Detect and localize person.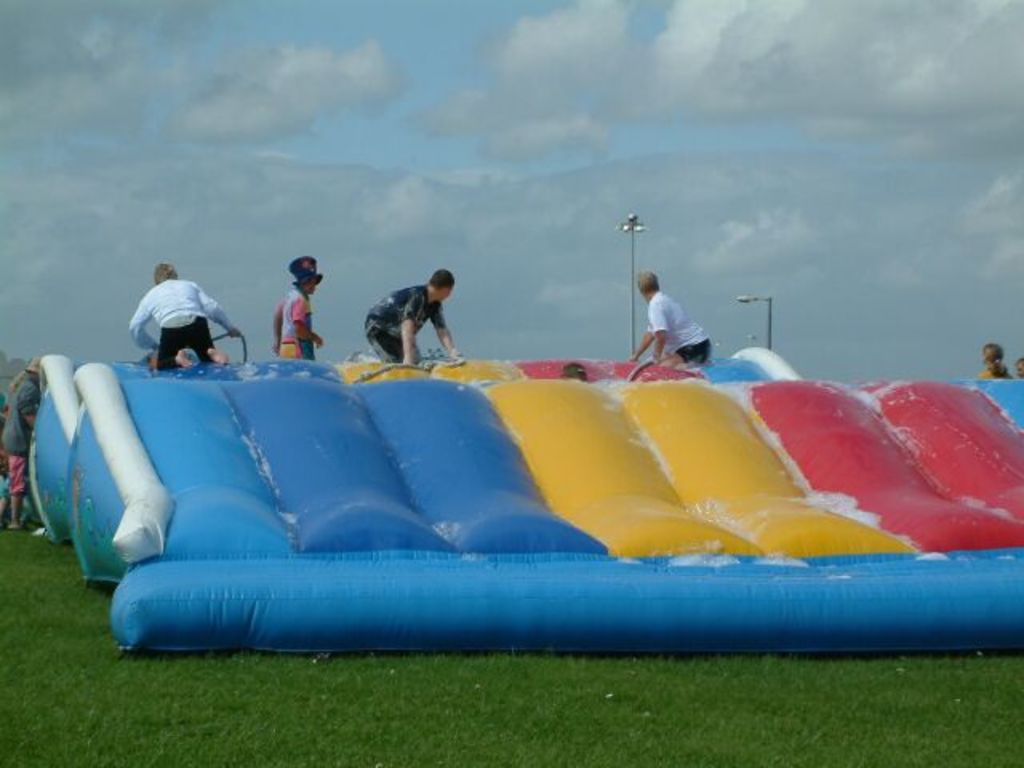
Localized at box=[125, 258, 245, 370].
